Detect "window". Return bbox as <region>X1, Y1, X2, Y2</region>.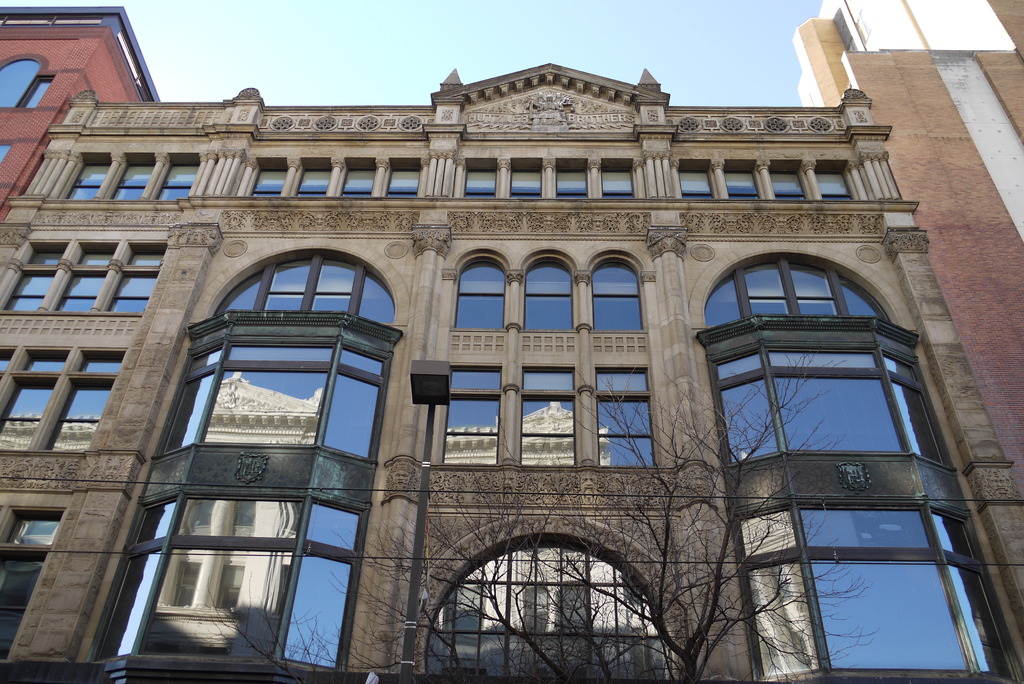
<region>516, 243, 584, 338</region>.
